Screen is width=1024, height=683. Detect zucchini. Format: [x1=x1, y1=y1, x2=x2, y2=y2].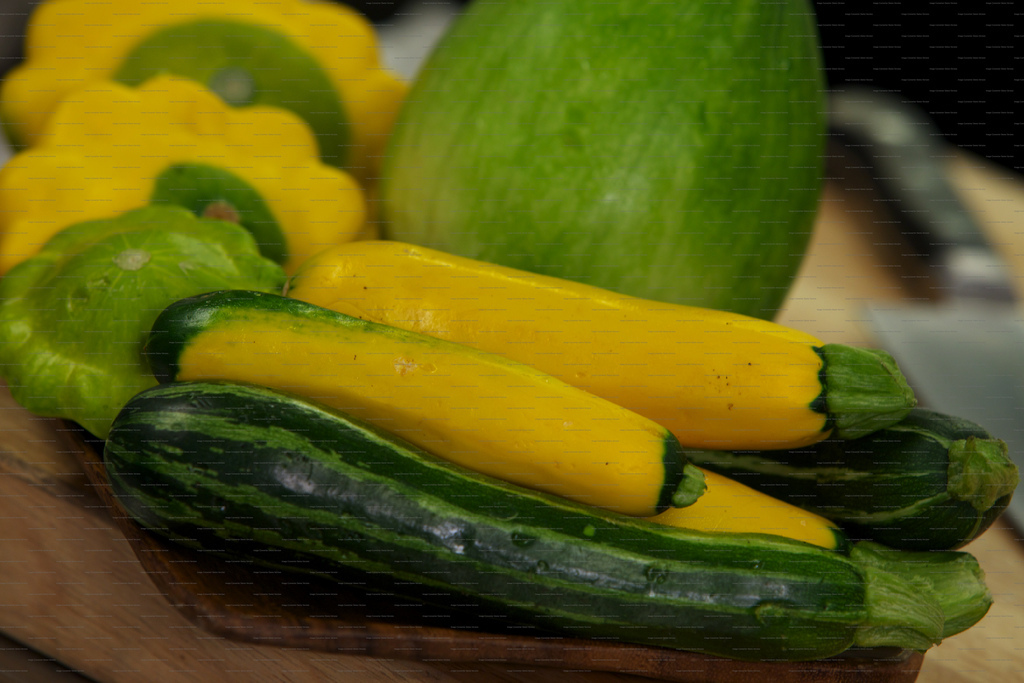
[x1=134, y1=291, x2=728, y2=504].
